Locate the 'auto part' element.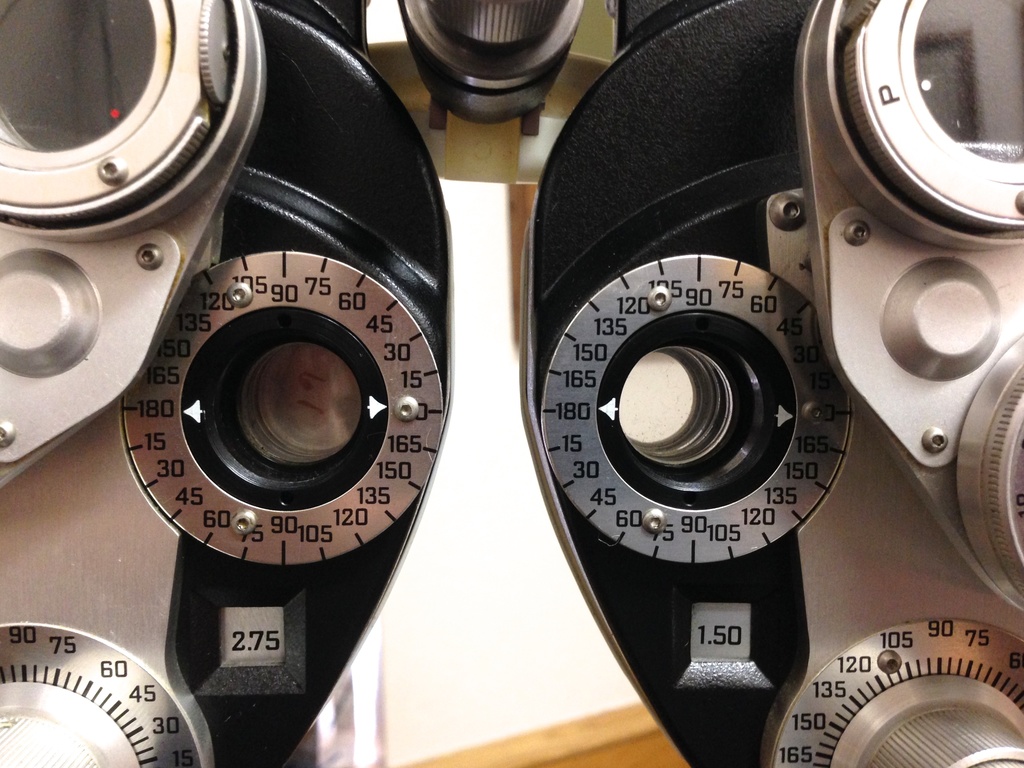
Element bbox: [0, 2, 276, 232].
